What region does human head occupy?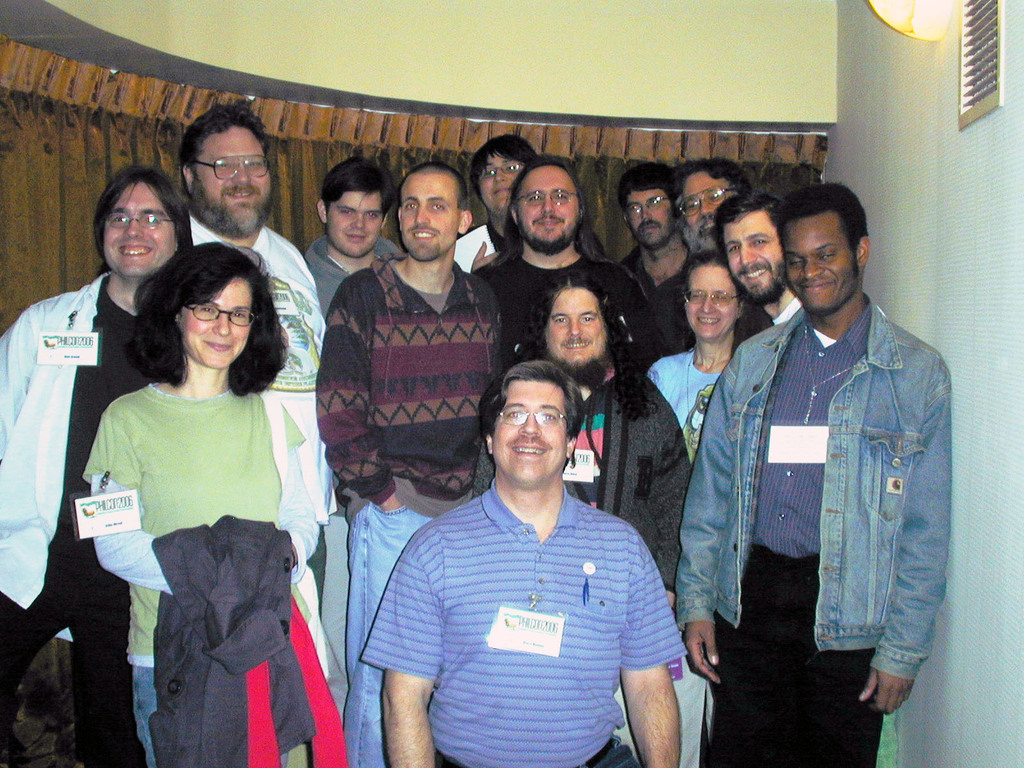
detection(388, 159, 473, 264).
